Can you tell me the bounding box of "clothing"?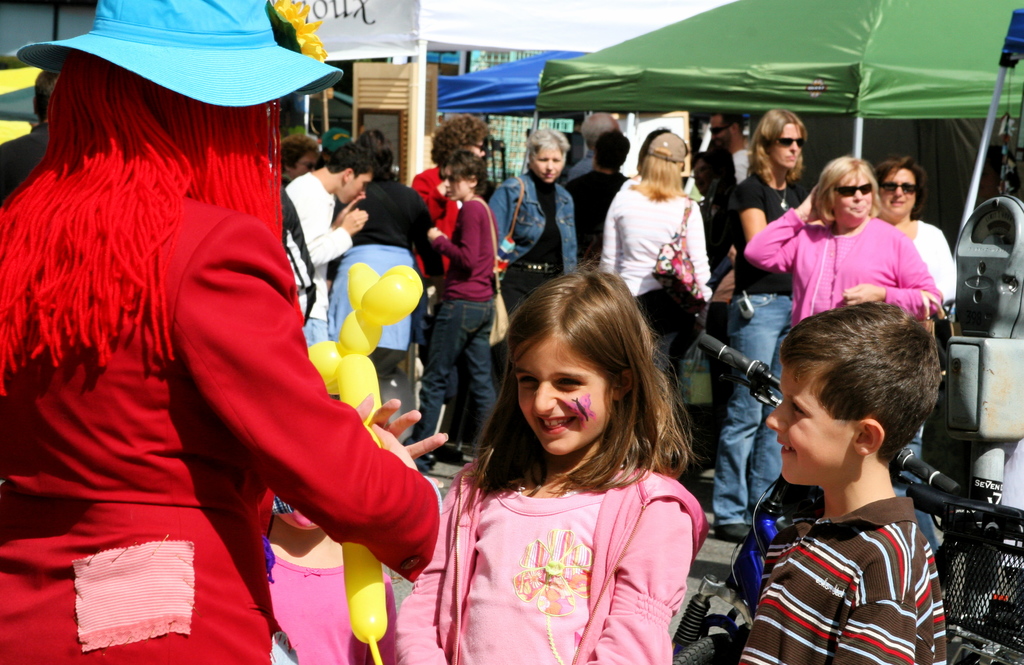
<bbox>902, 220, 977, 552</bbox>.
